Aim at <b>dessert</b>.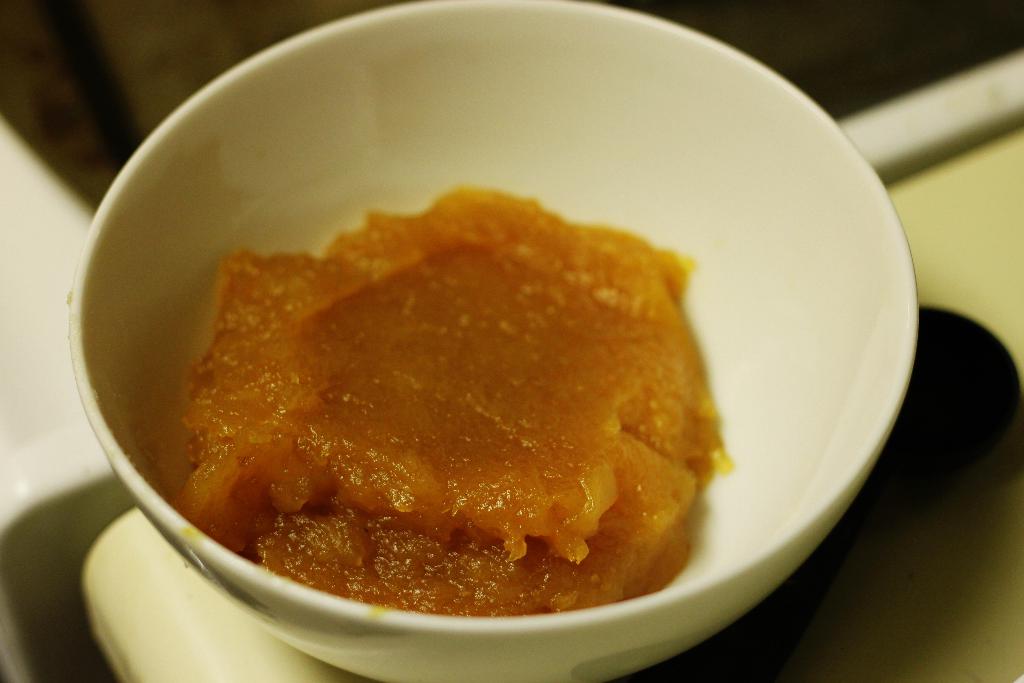
Aimed at {"x1": 149, "y1": 173, "x2": 775, "y2": 609}.
